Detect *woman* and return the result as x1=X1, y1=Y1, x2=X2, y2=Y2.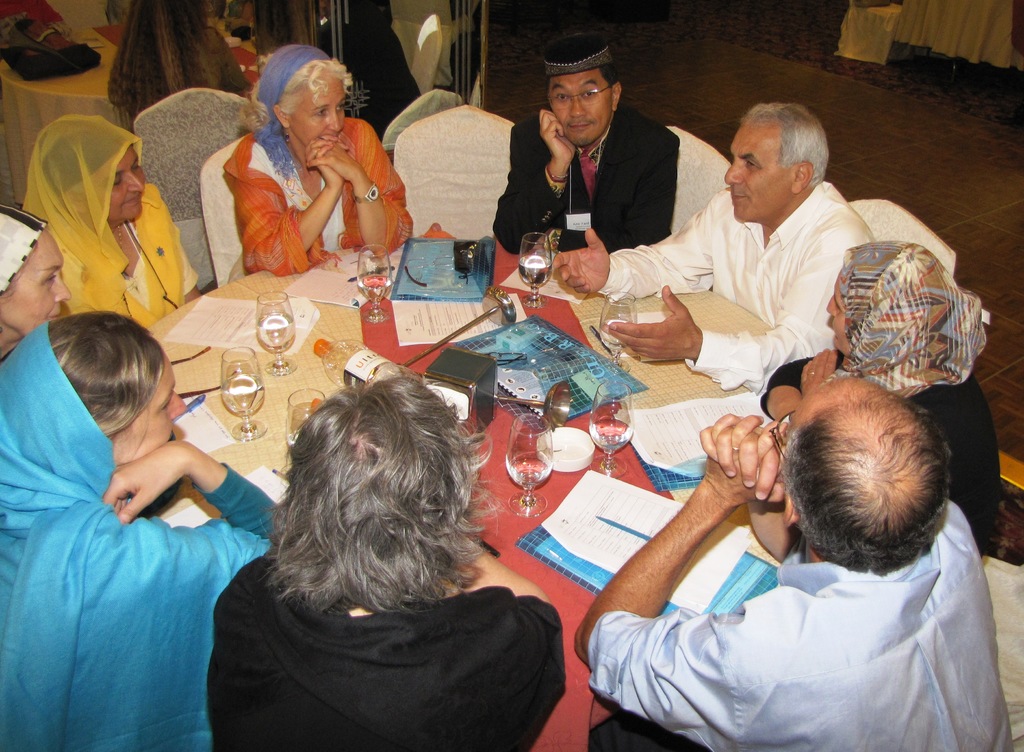
x1=102, y1=0, x2=245, y2=131.
